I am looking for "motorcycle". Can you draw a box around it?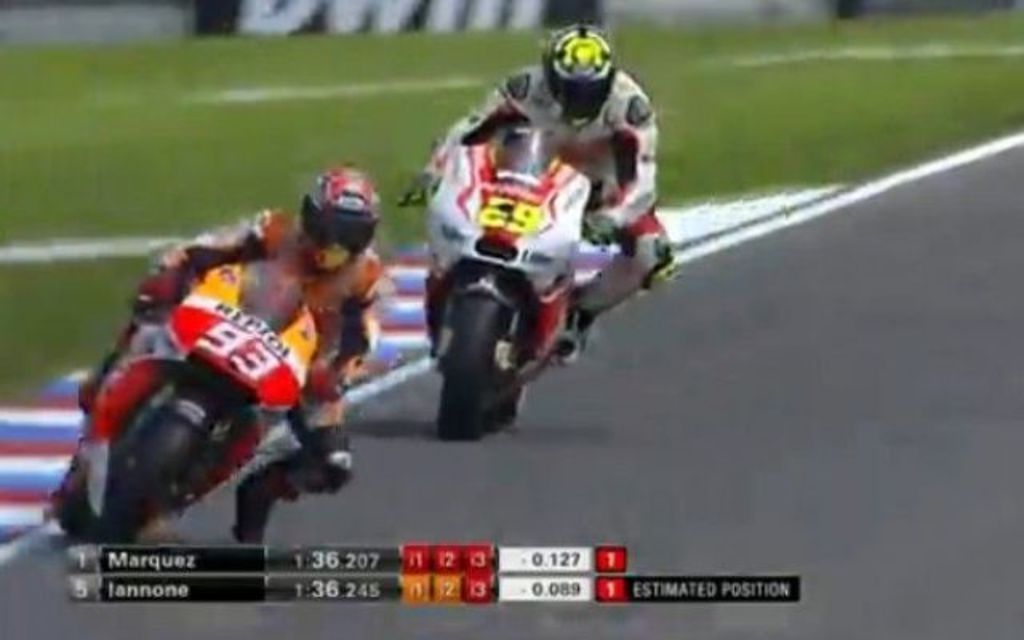
Sure, the bounding box is 58, 243, 371, 557.
